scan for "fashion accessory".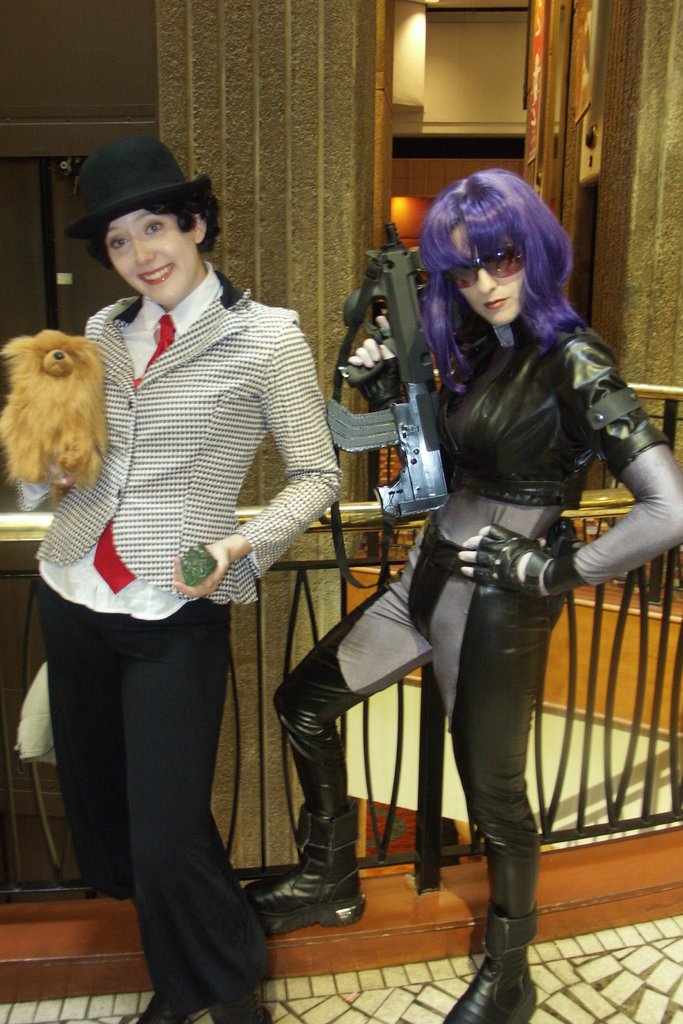
Scan result: (62, 141, 212, 241).
